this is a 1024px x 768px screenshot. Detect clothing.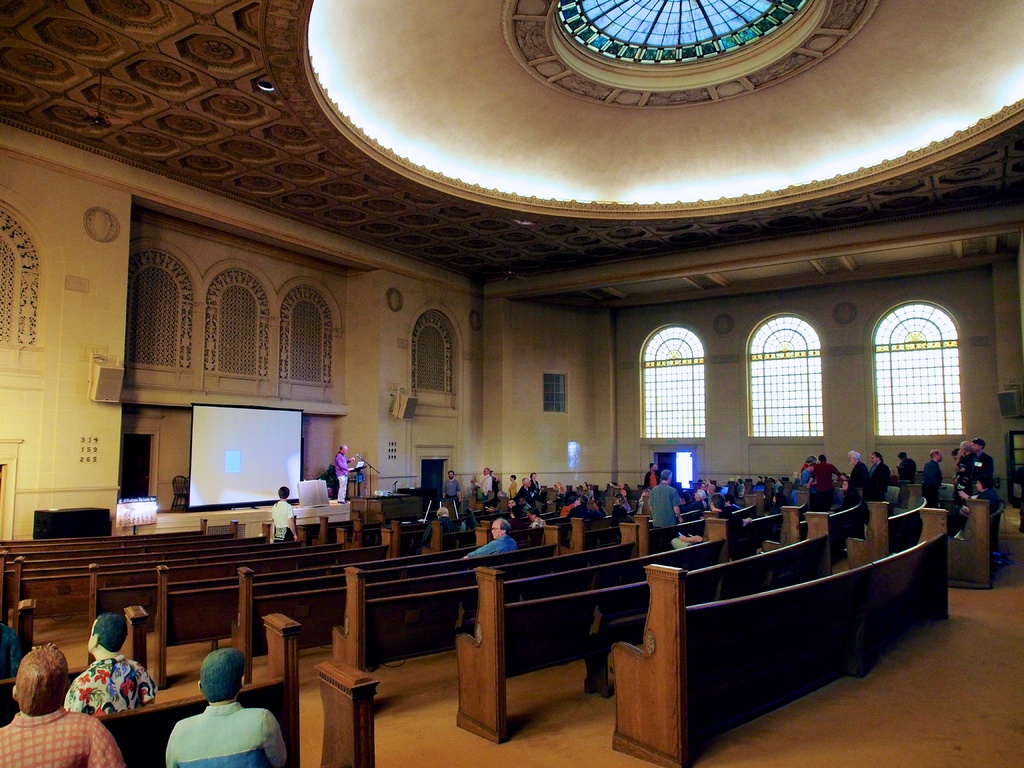
locate(271, 497, 297, 541).
